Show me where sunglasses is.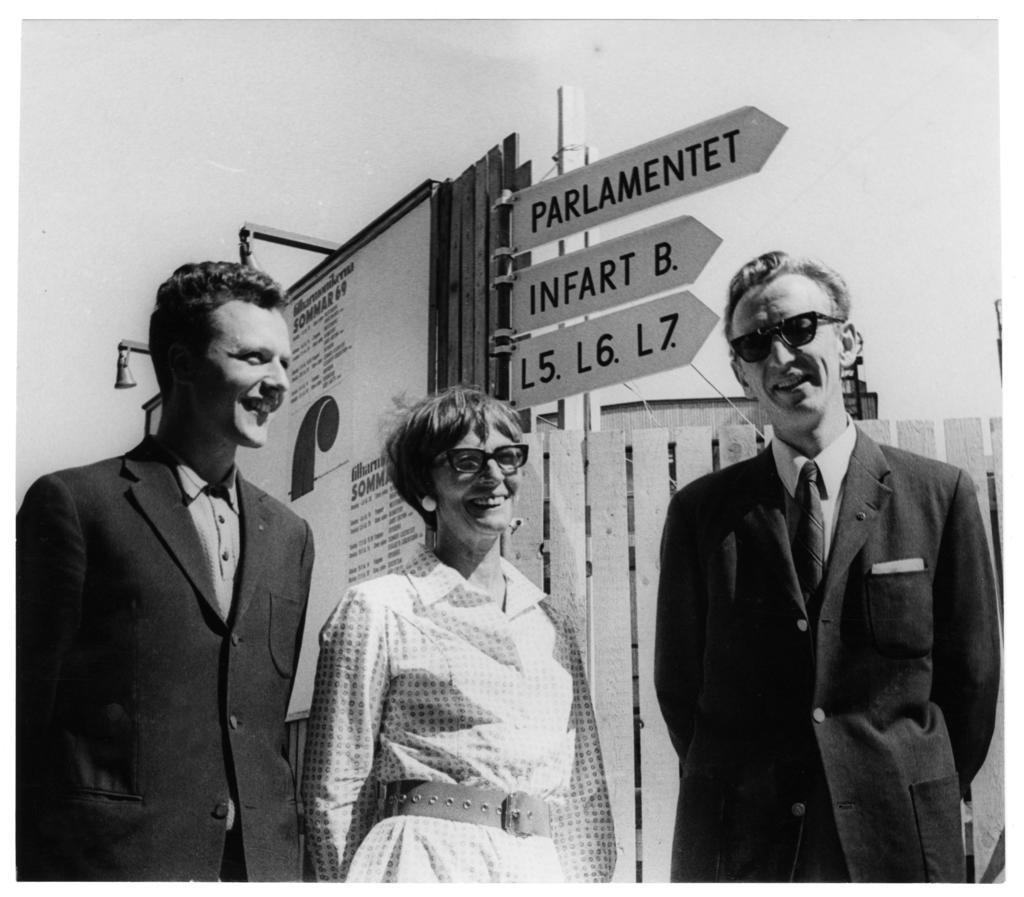
sunglasses is at 731:310:845:368.
